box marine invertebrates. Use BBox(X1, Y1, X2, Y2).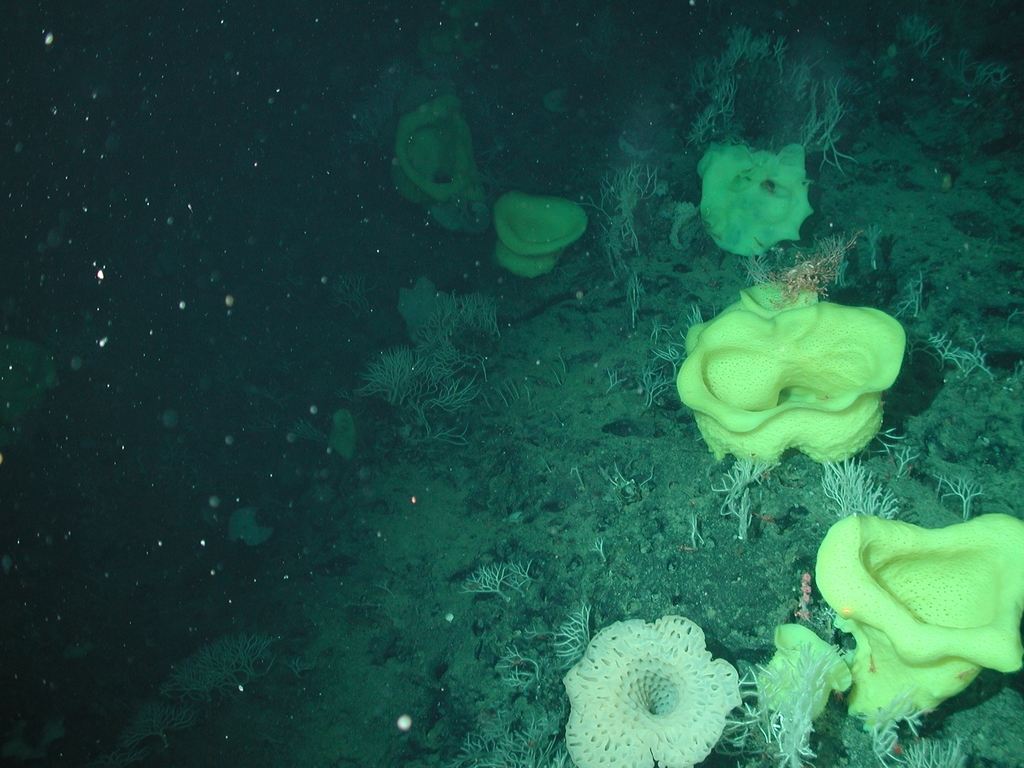
BBox(816, 452, 891, 526).
